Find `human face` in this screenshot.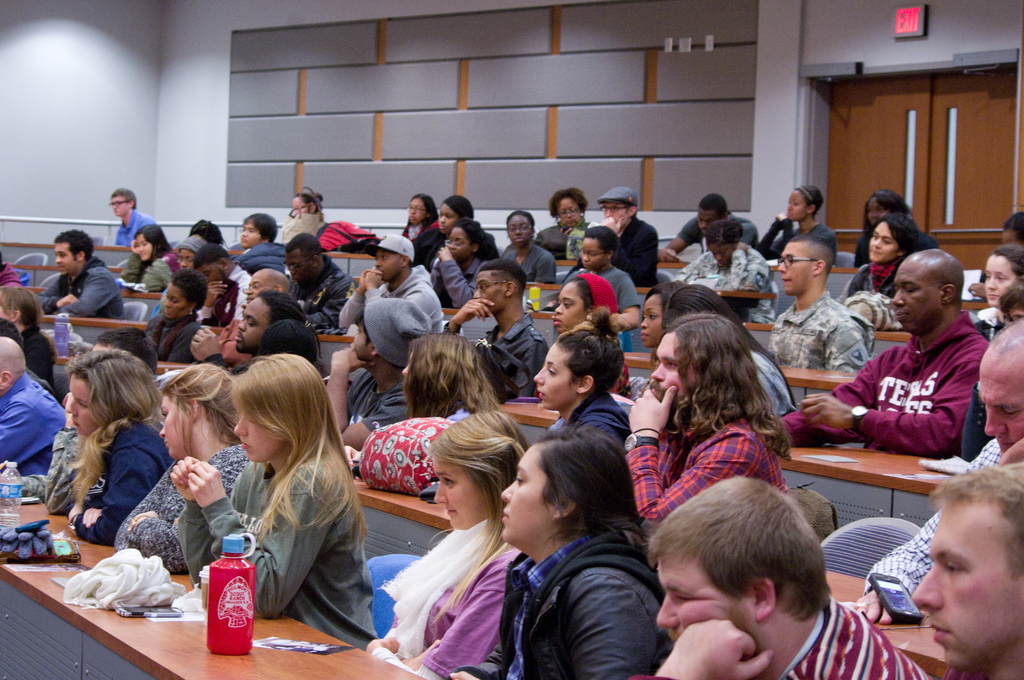
The bounding box for `human face` is region(695, 206, 719, 231).
